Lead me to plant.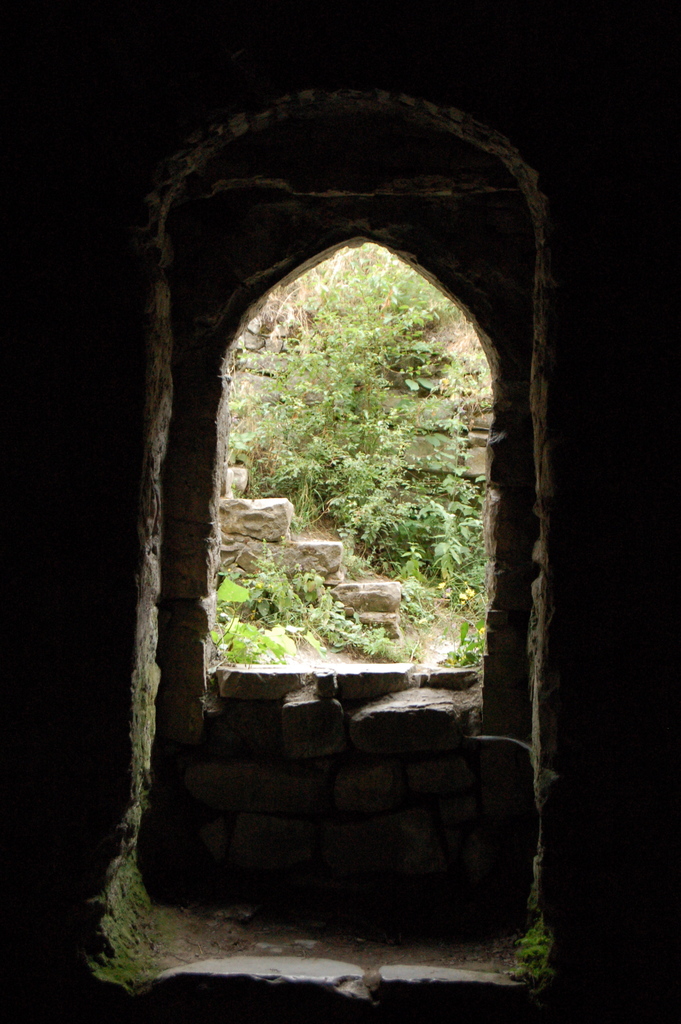
Lead to <box>432,608,486,669</box>.
